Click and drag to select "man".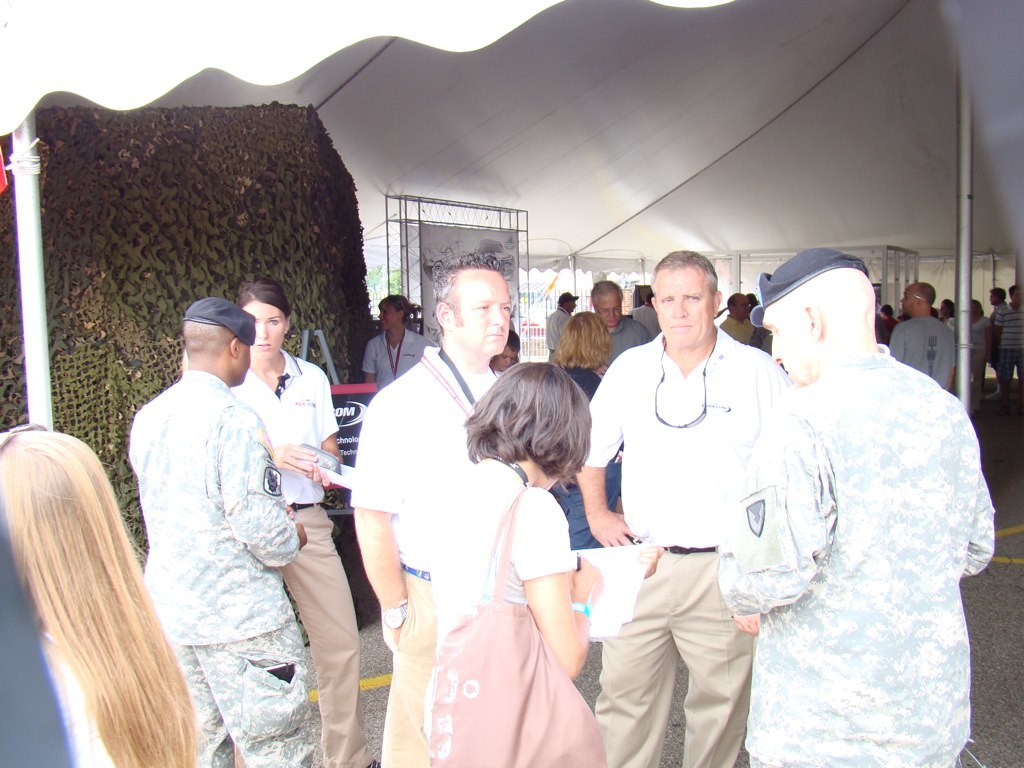
Selection: x1=994 y1=285 x2=1023 y2=397.
